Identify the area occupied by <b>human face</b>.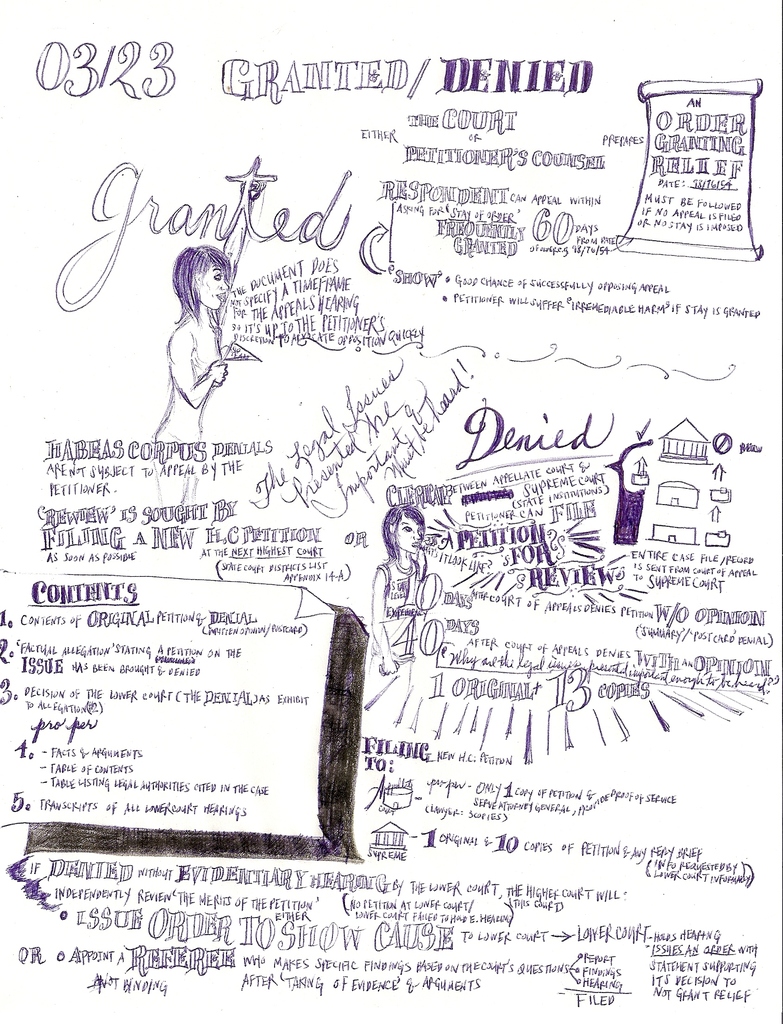
Area: (198,266,231,312).
